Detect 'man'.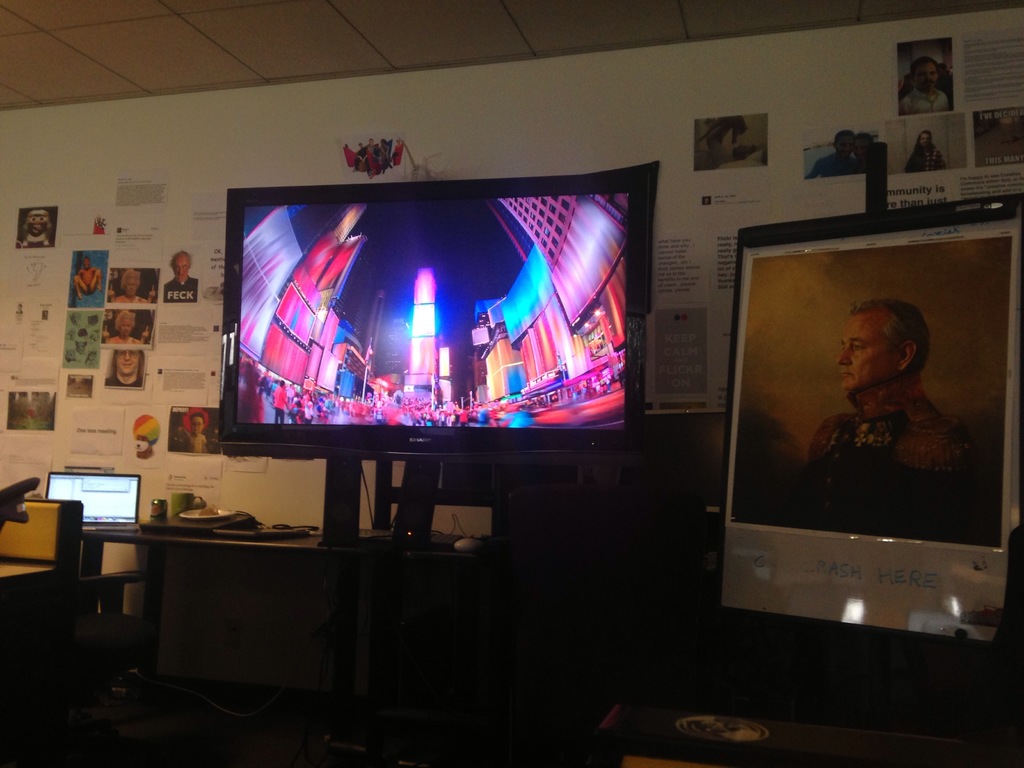
Detected at <bbox>898, 51, 951, 119</bbox>.
